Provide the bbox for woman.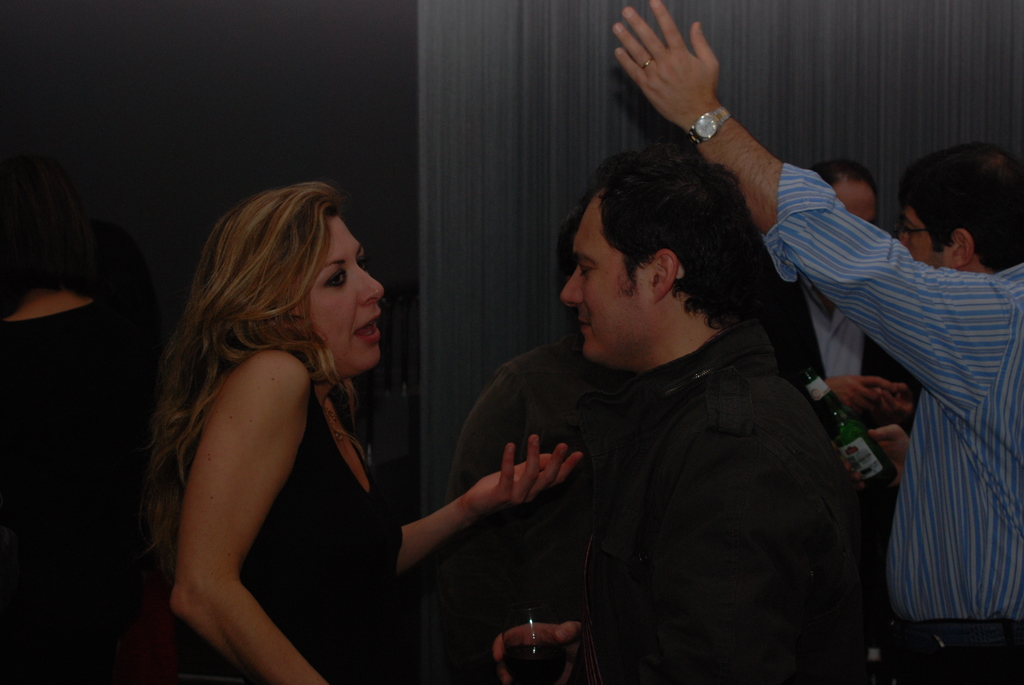
box=[128, 161, 476, 679].
